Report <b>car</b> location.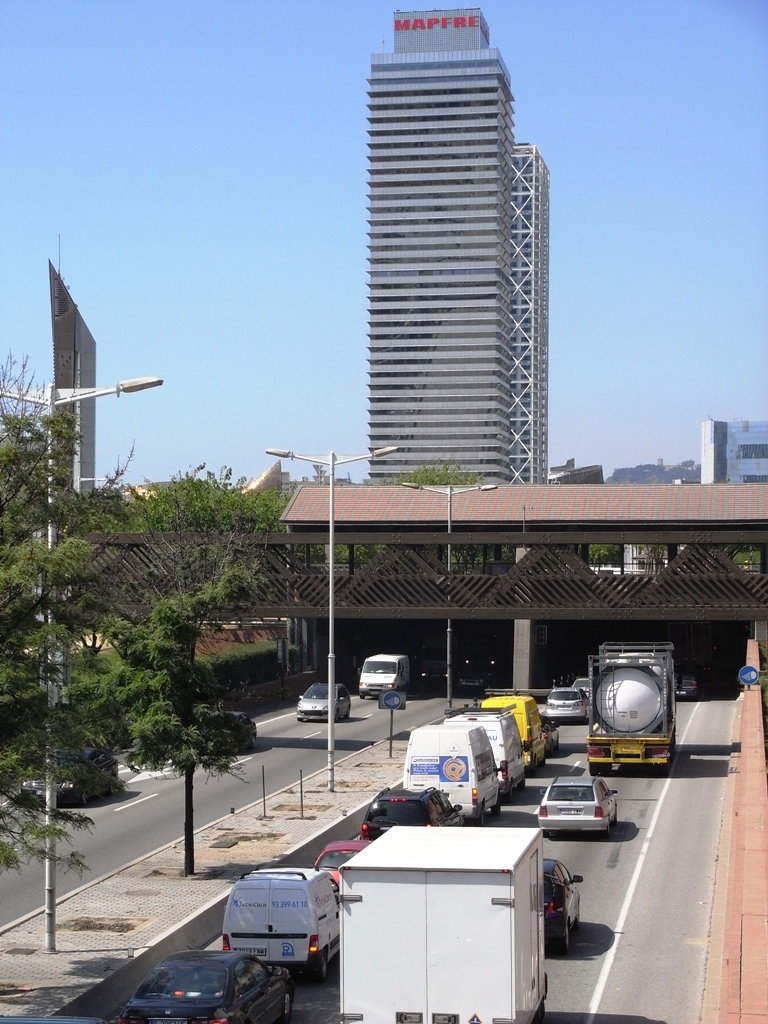
Report: pyautogui.locateOnScreen(356, 783, 463, 840).
